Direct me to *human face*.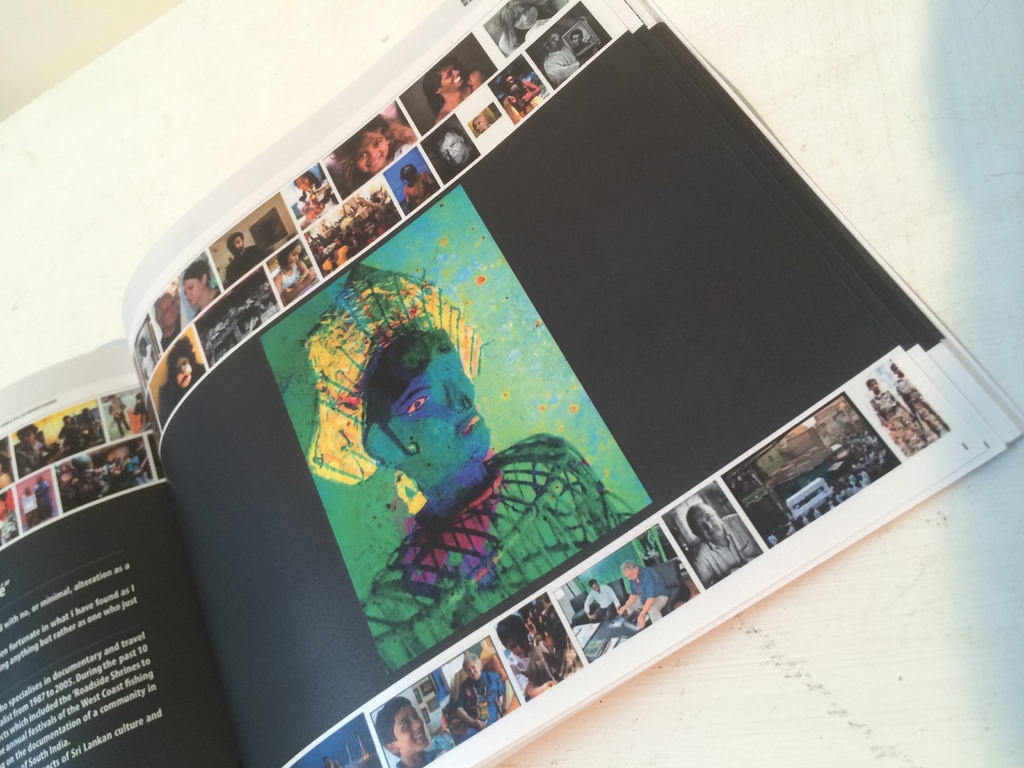
Direction: bbox=[694, 513, 716, 541].
